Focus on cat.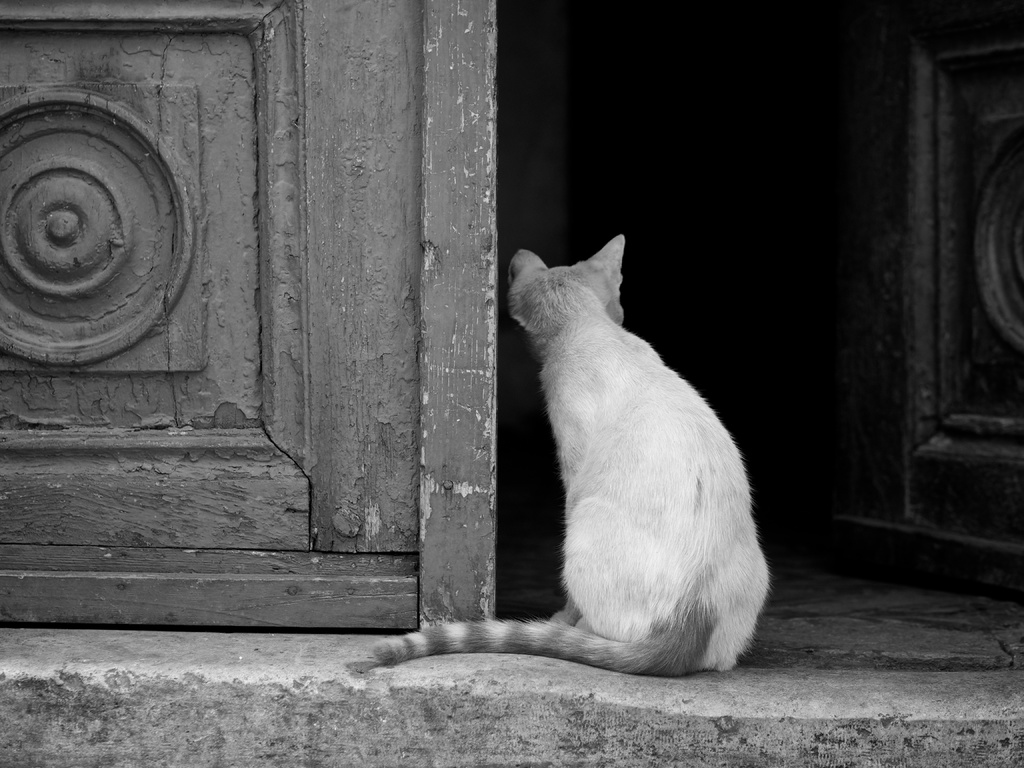
Focused at <box>371,238,772,676</box>.
